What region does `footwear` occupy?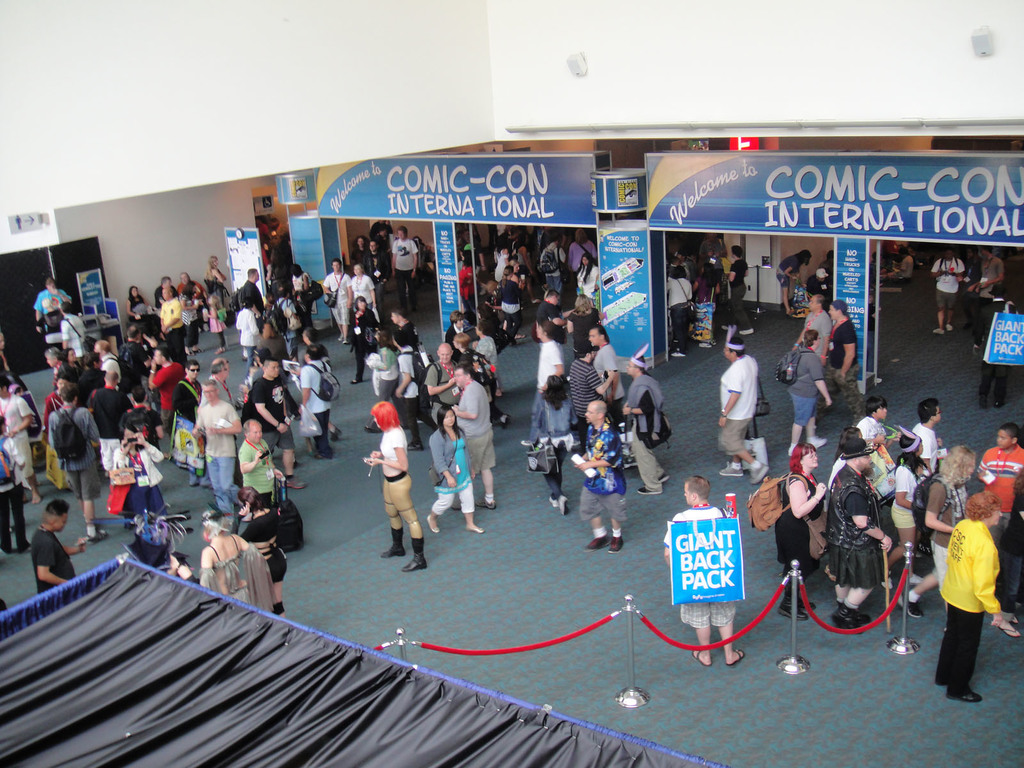
[214,344,227,356].
